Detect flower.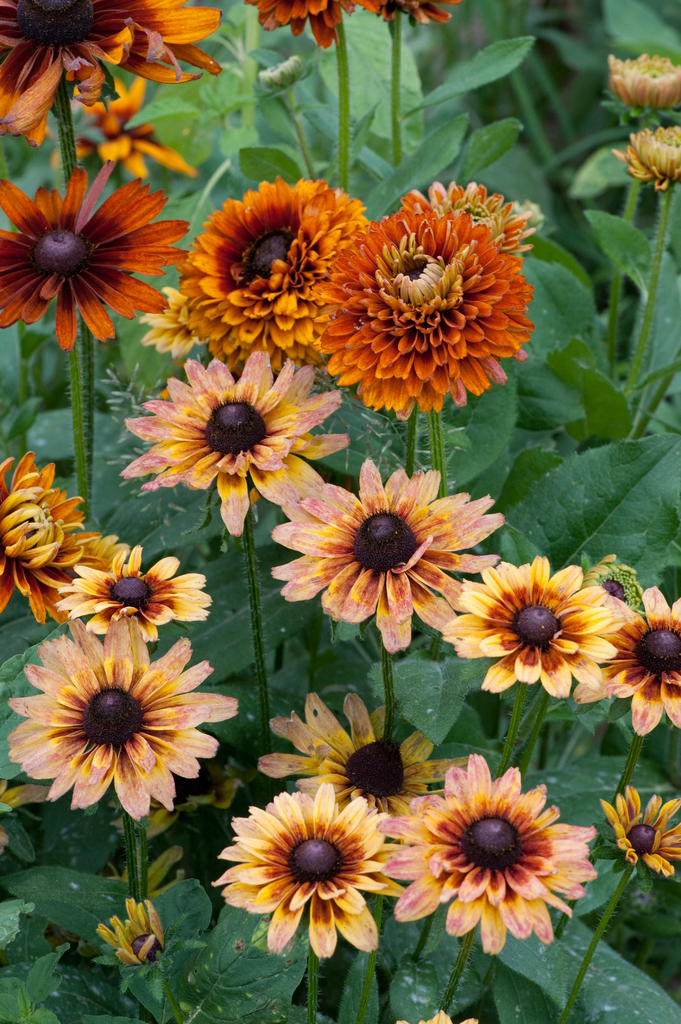
Detected at rect(0, 0, 222, 148).
